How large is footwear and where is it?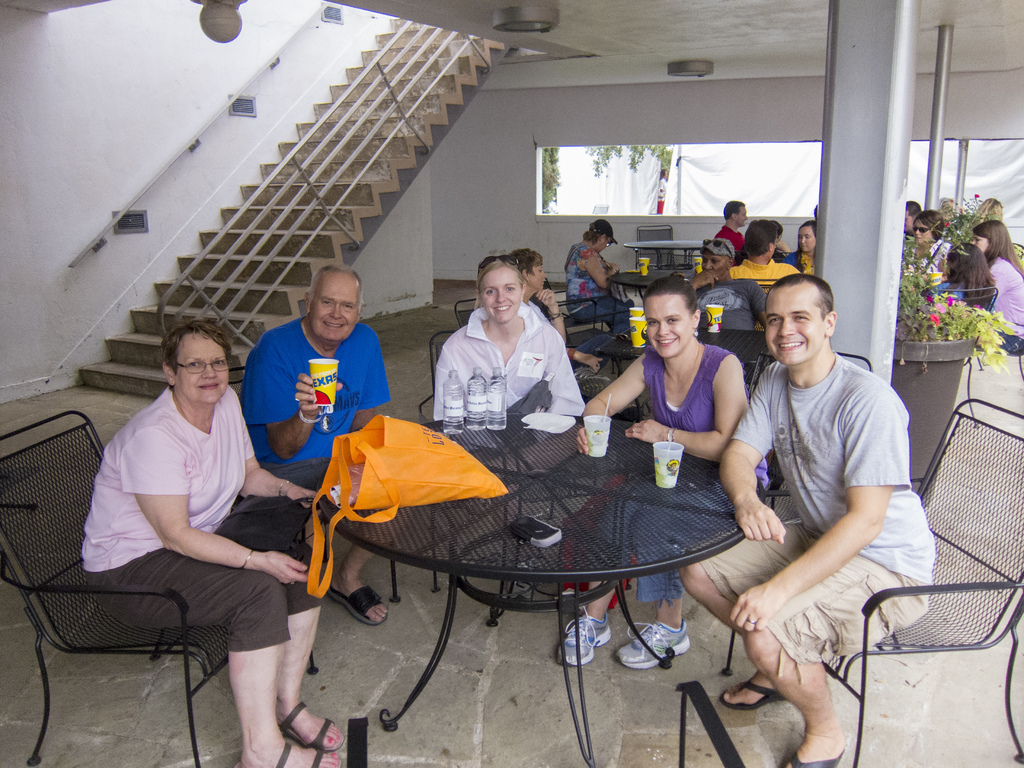
Bounding box: (left=615, top=621, right=691, bottom=671).
